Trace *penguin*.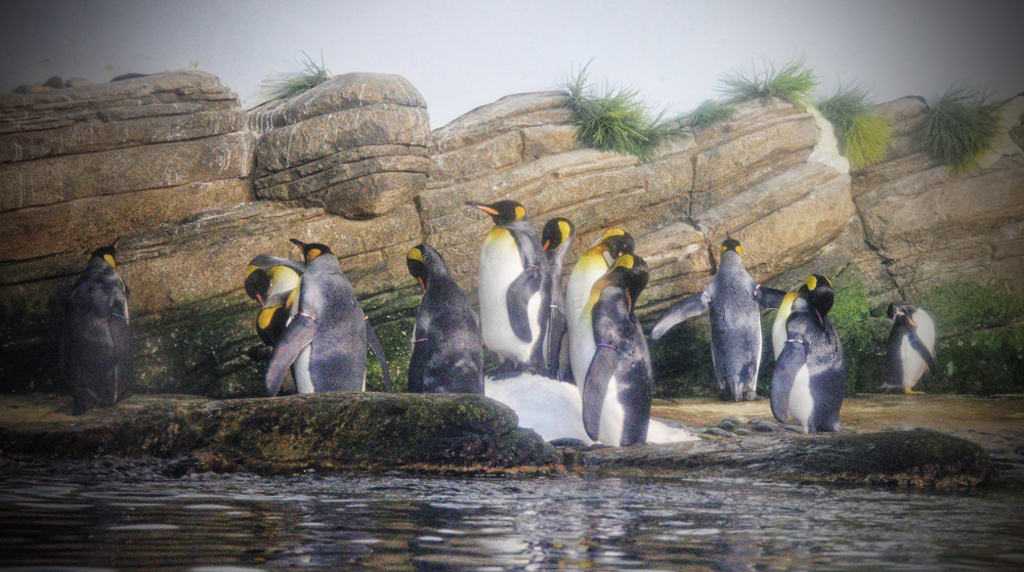
Traced to <region>240, 257, 308, 350</region>.
